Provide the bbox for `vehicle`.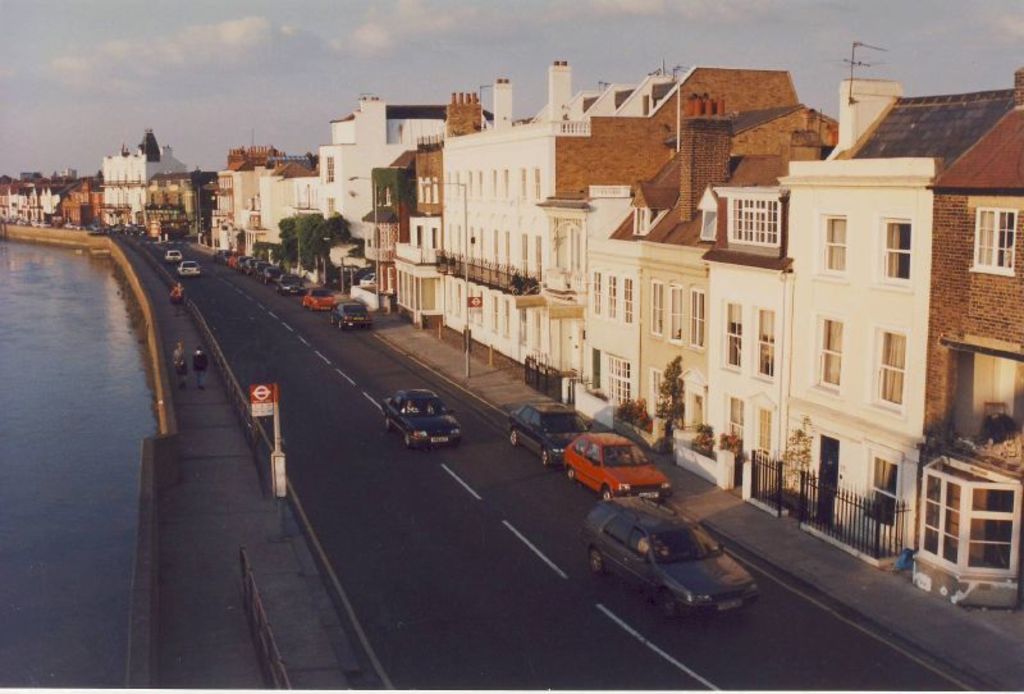
{"left": 332, "top": 301, "right": 374, "bottom": 332}.
